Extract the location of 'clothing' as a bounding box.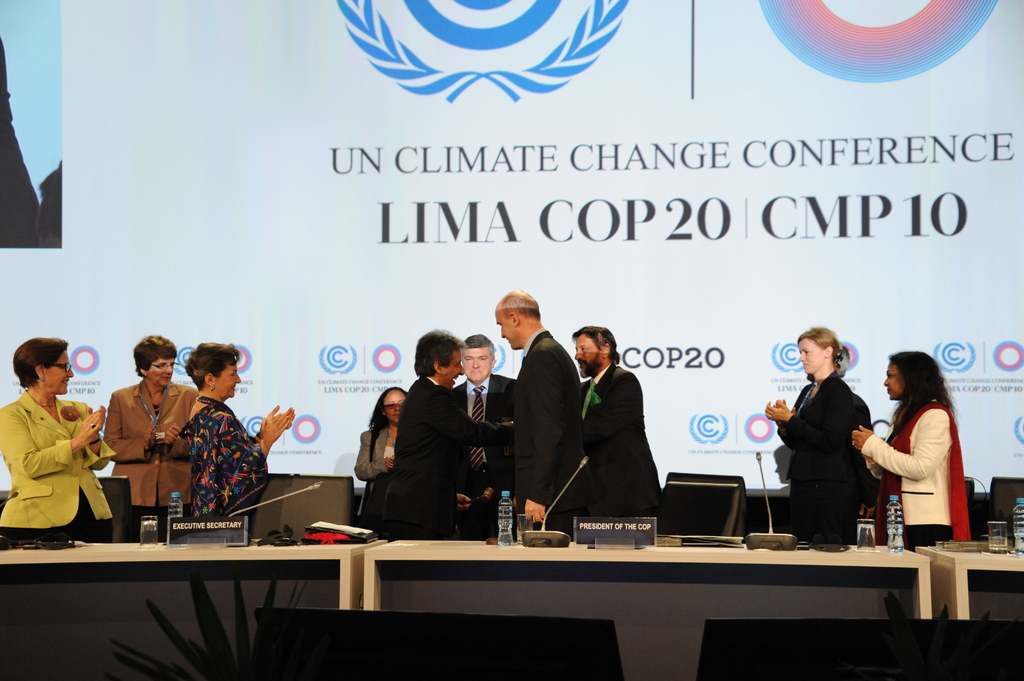
box(484, 330, 586, 538).
